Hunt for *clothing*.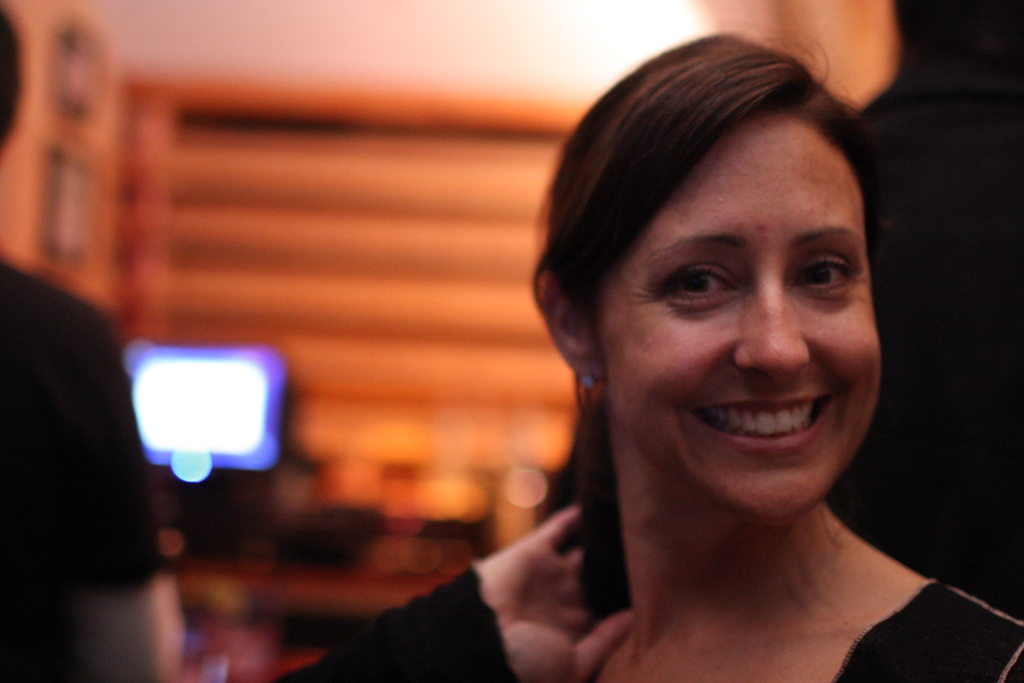
Hunted down at pyautogui.locateOnScreen(0, 254, 173, 682).
